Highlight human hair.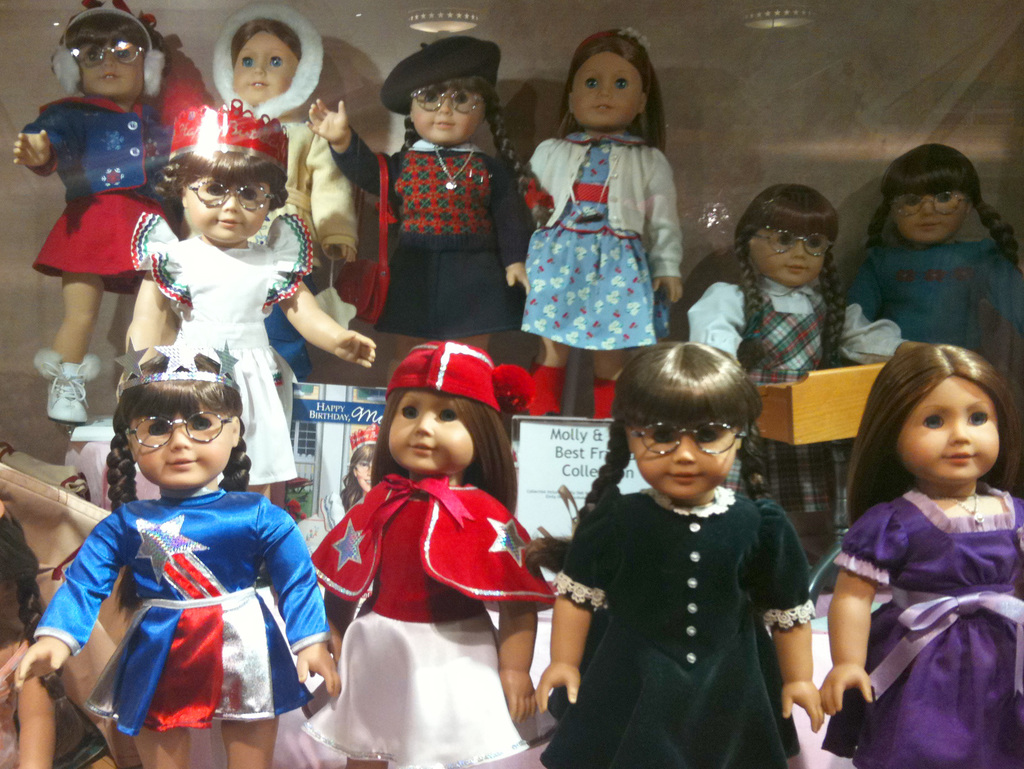
Highlighted region: [left=858, top=348, right=1011, bottom=524].
